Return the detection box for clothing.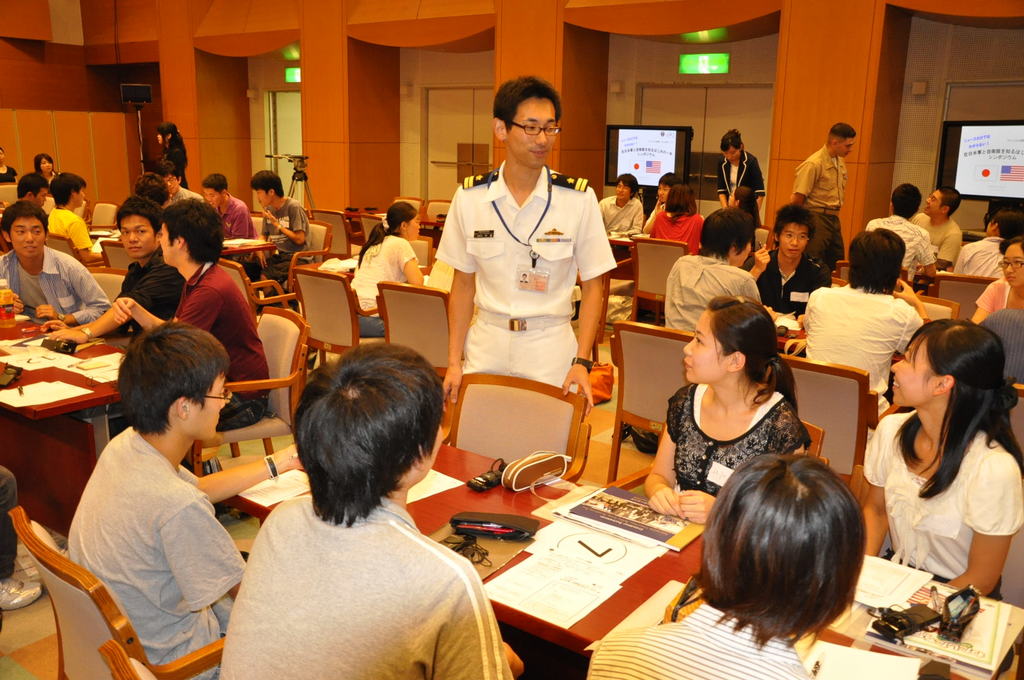
detection(756, 248, 831, 318).
